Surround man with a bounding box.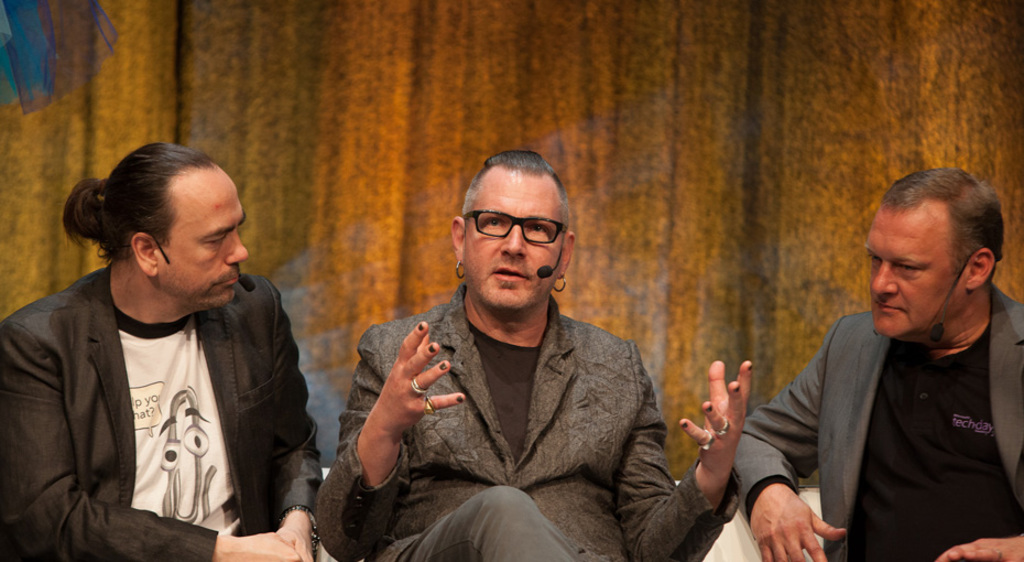
{"x1": 314, "y1": 148, "x2": 749, "y2": 561}.
